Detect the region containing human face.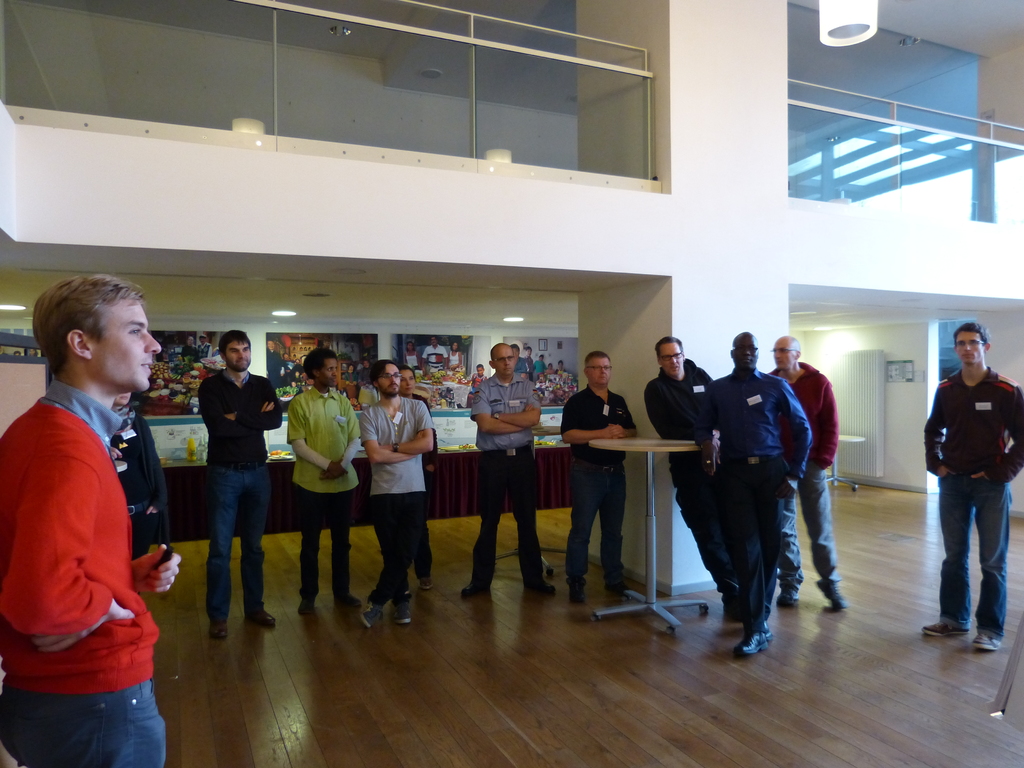
[226, 337, 251, 372].
